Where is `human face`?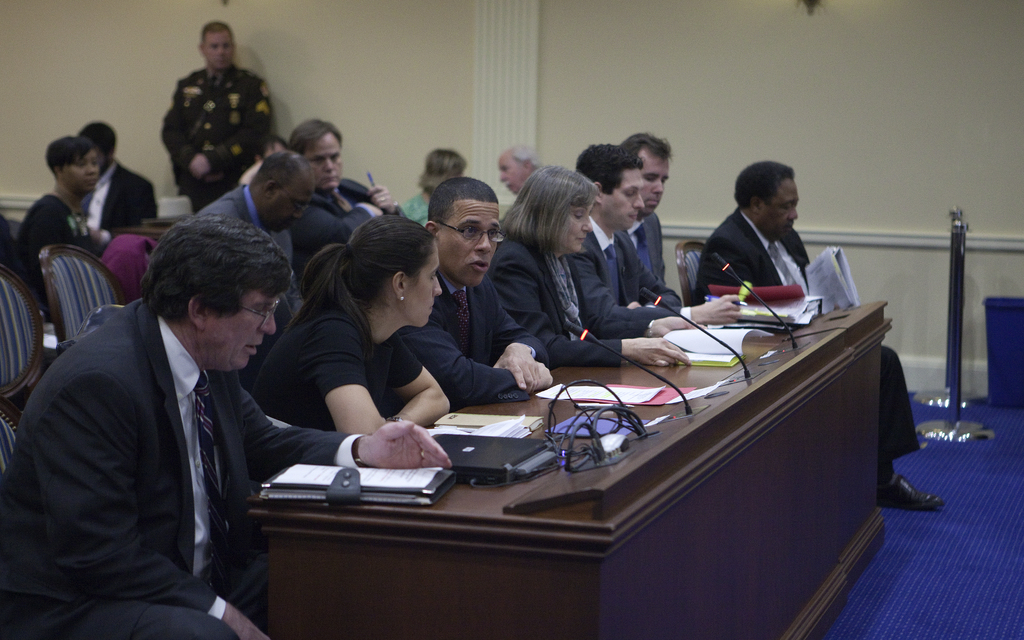
bbox(446, 196, 504, 283).
